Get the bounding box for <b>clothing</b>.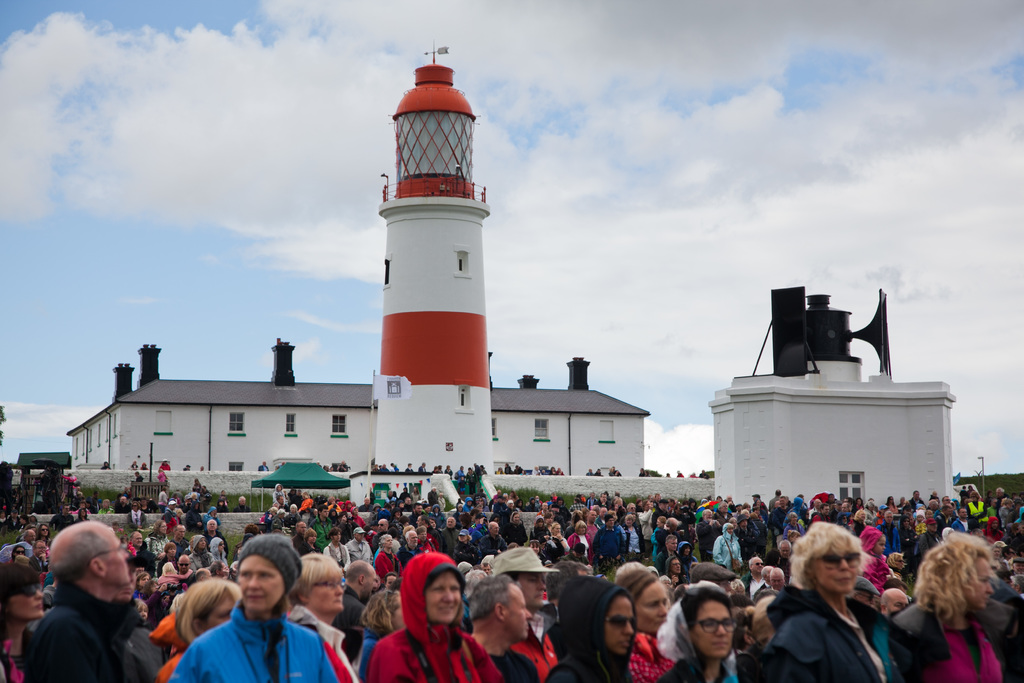
234/502/250/512.
